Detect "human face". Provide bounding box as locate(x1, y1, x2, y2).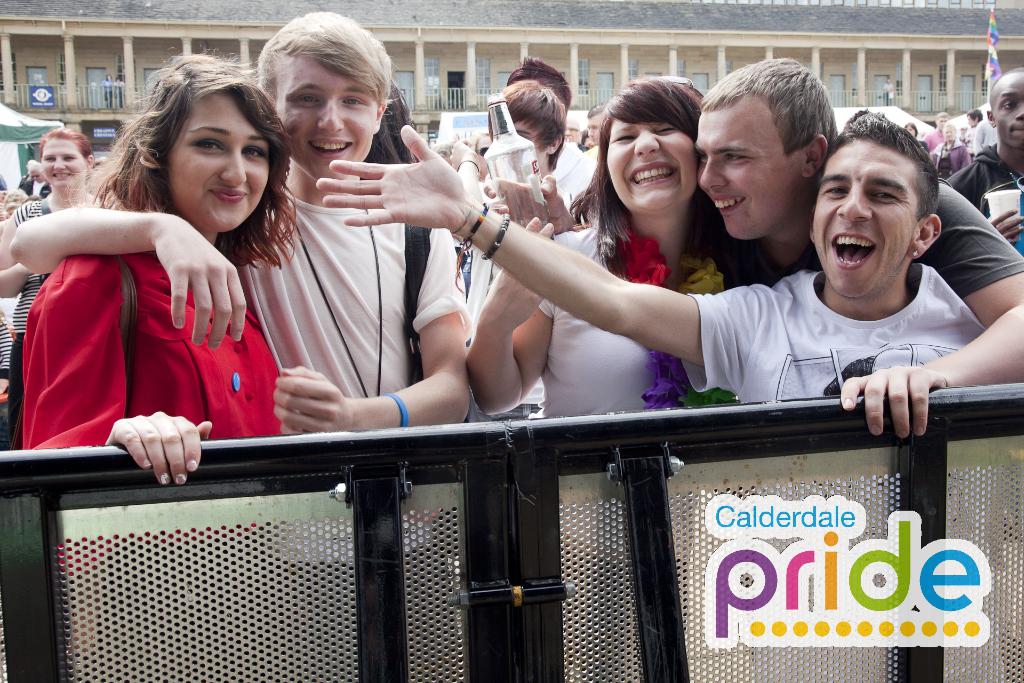
locate(996, 74, 1023, 149).
